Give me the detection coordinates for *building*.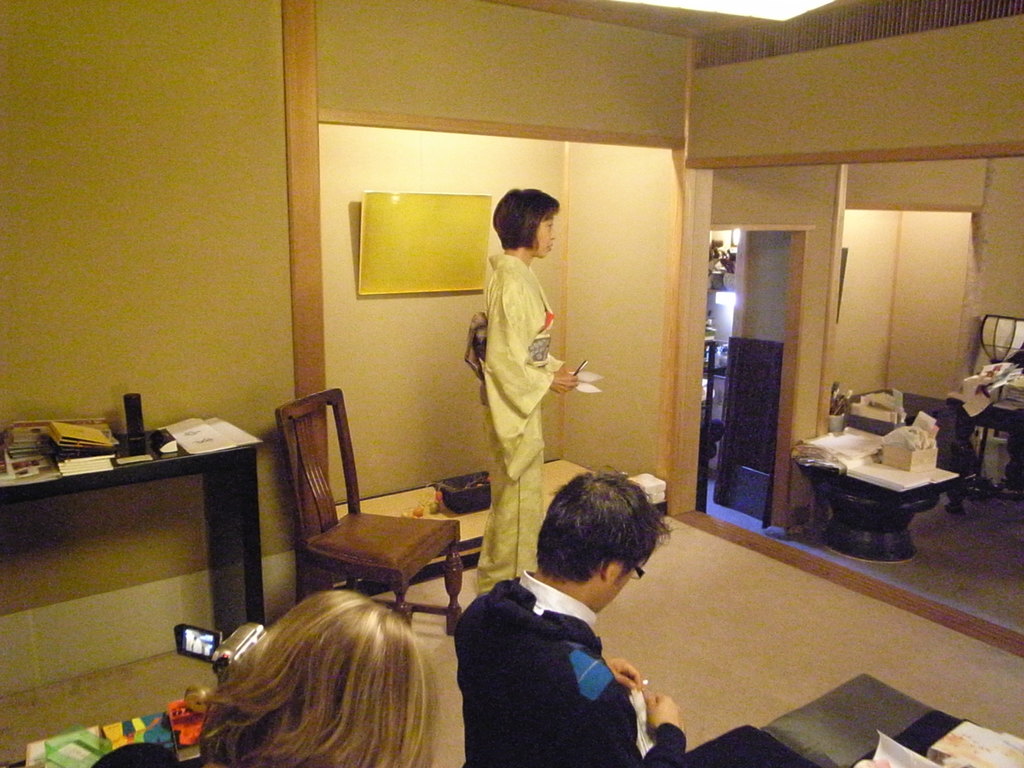
box=[0, 0, 1023, 767].
